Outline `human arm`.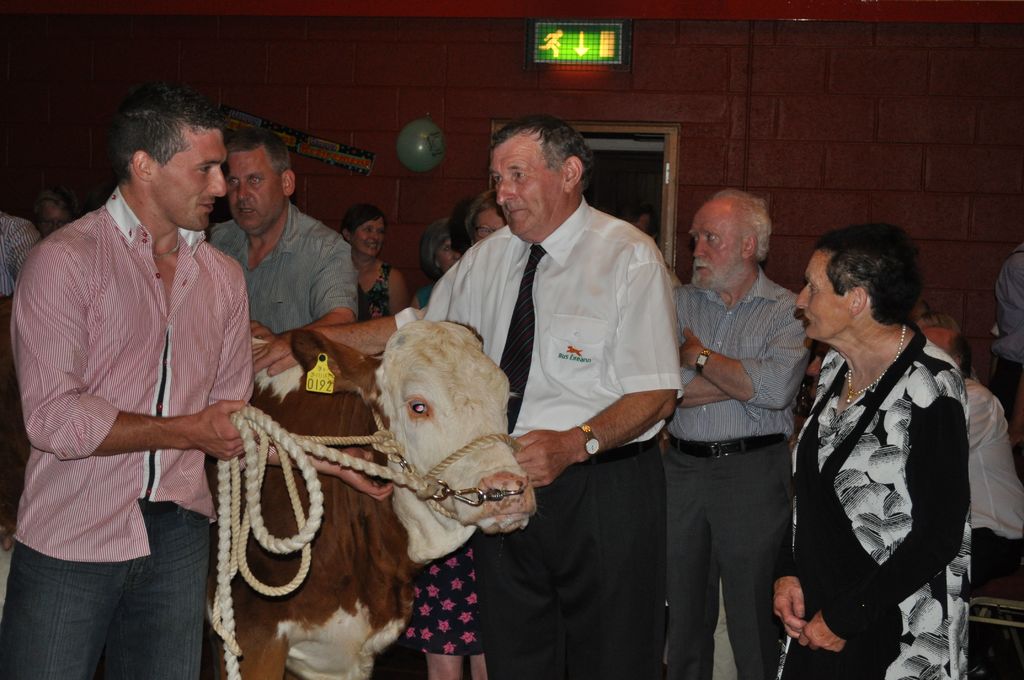
Outline: box(18, 245, 253, 464).
